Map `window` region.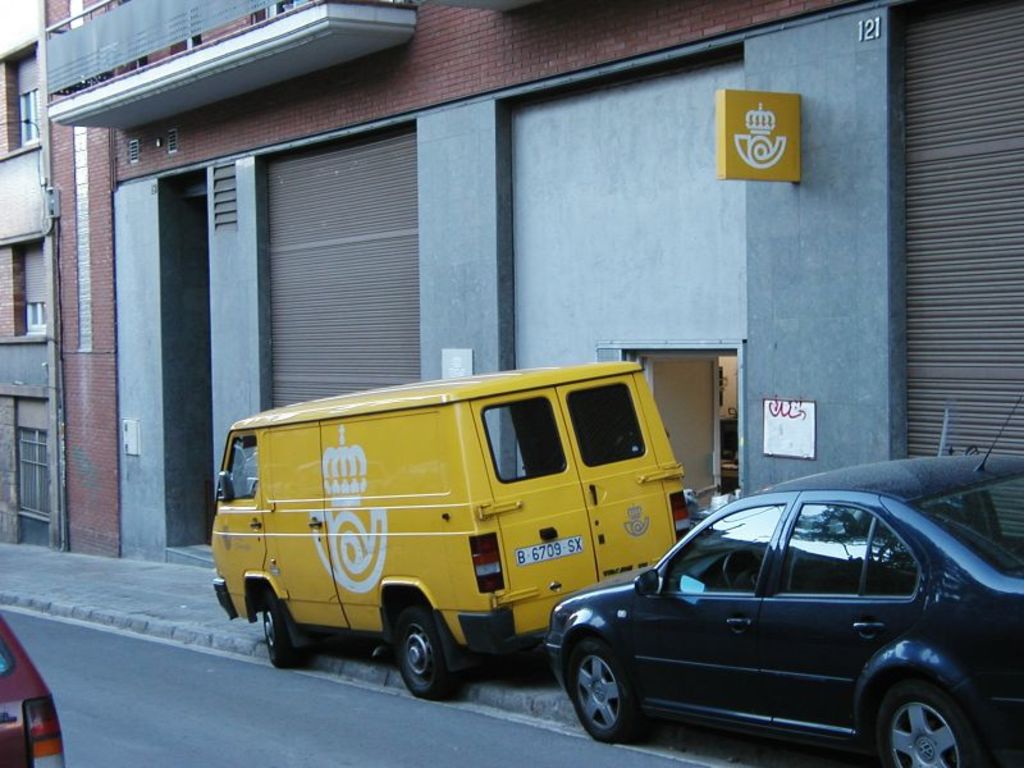
Mapped to 477 397 568 481.
